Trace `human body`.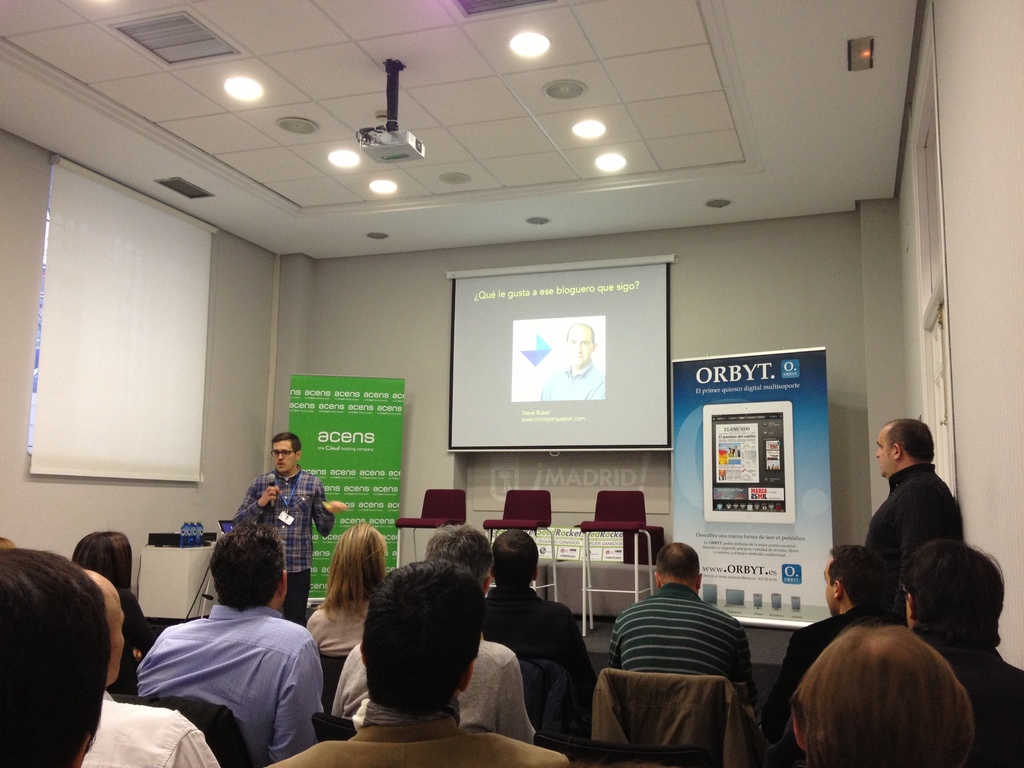
Traced to [left=911, top=621, right=1023, bottom=767].
